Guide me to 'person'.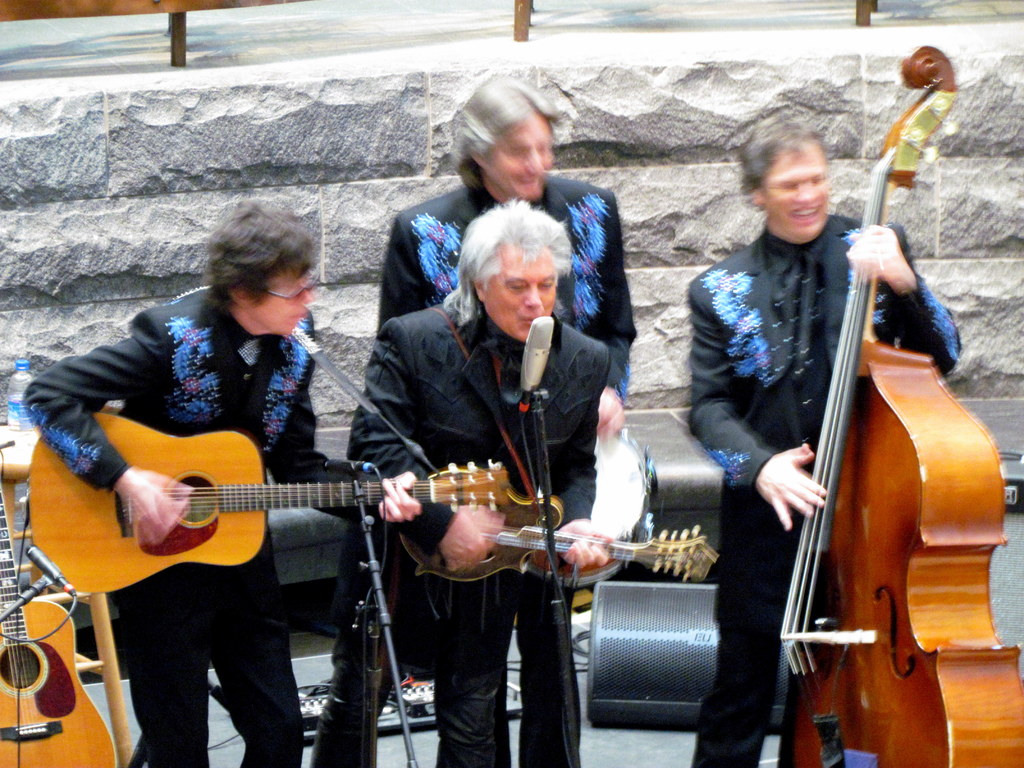
Guidance: 379 78 634 767.
